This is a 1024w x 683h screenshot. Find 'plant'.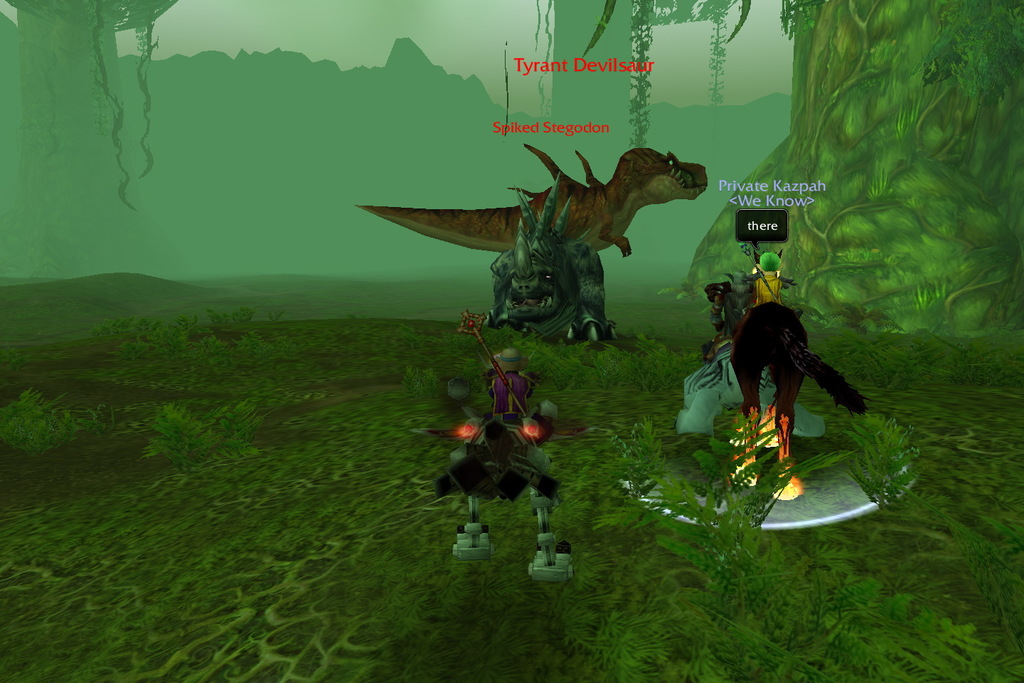
Bounding box: box(816, 329, 937, 389).
